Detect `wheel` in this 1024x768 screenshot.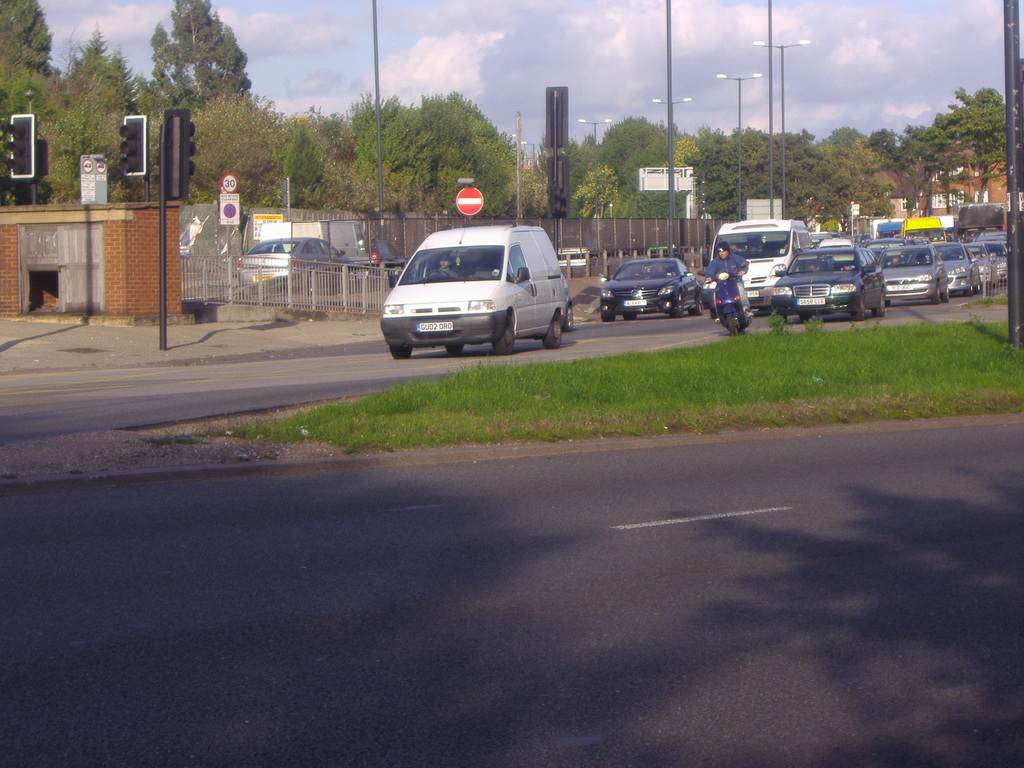
Detection: 447/343/467/354.
